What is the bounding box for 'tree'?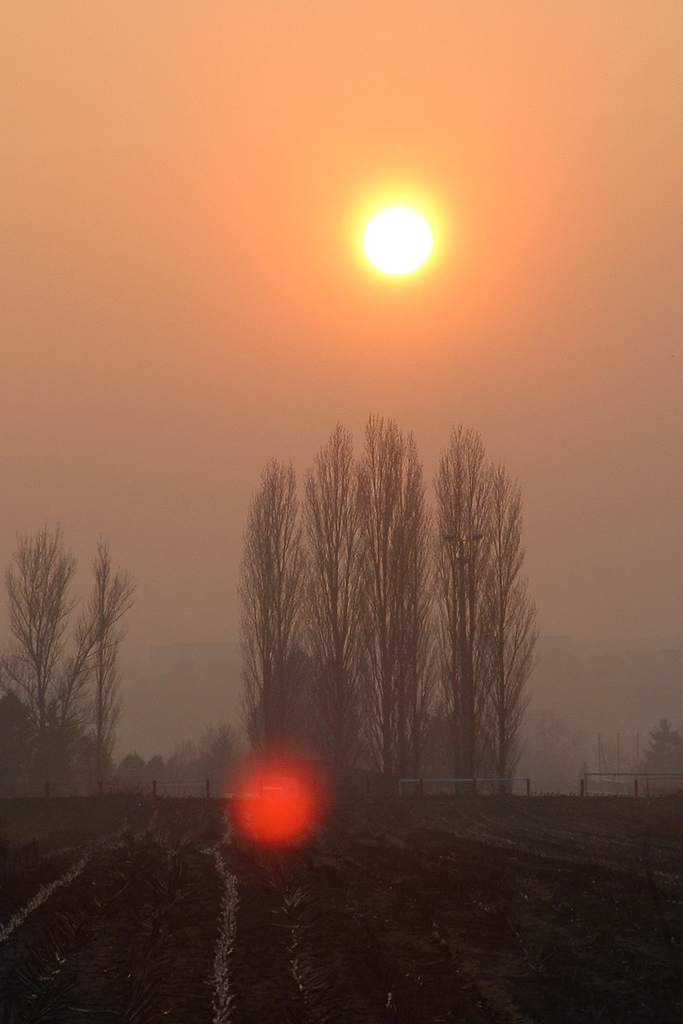
[637,712,682,801].
